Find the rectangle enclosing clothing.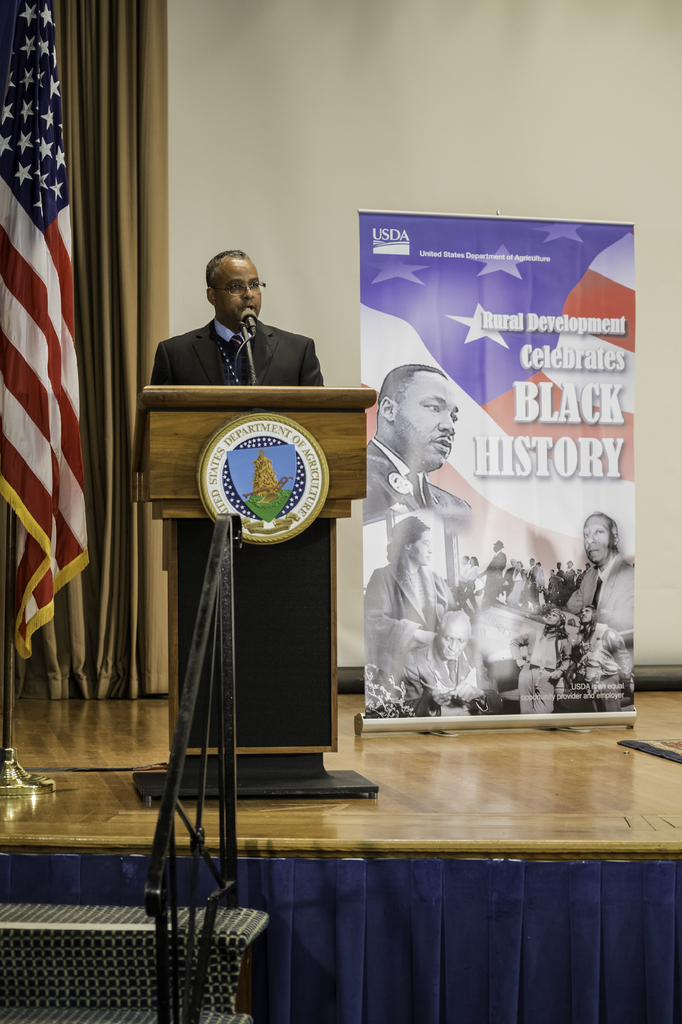
[x1=366, y1=557, x2=451, y2=675].
